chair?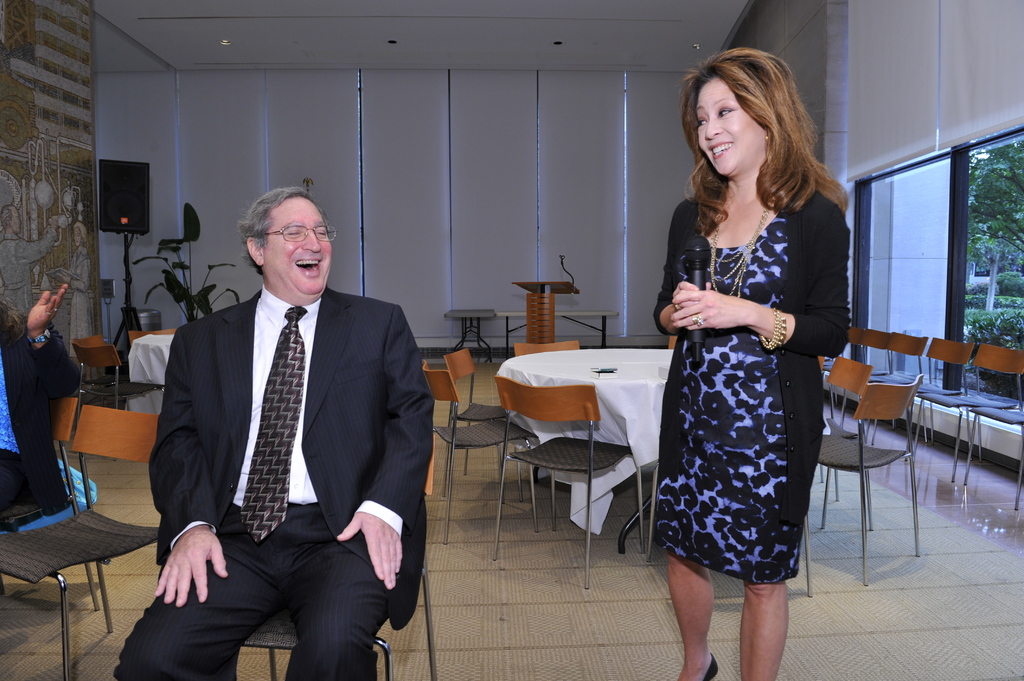
70/334/111/349
